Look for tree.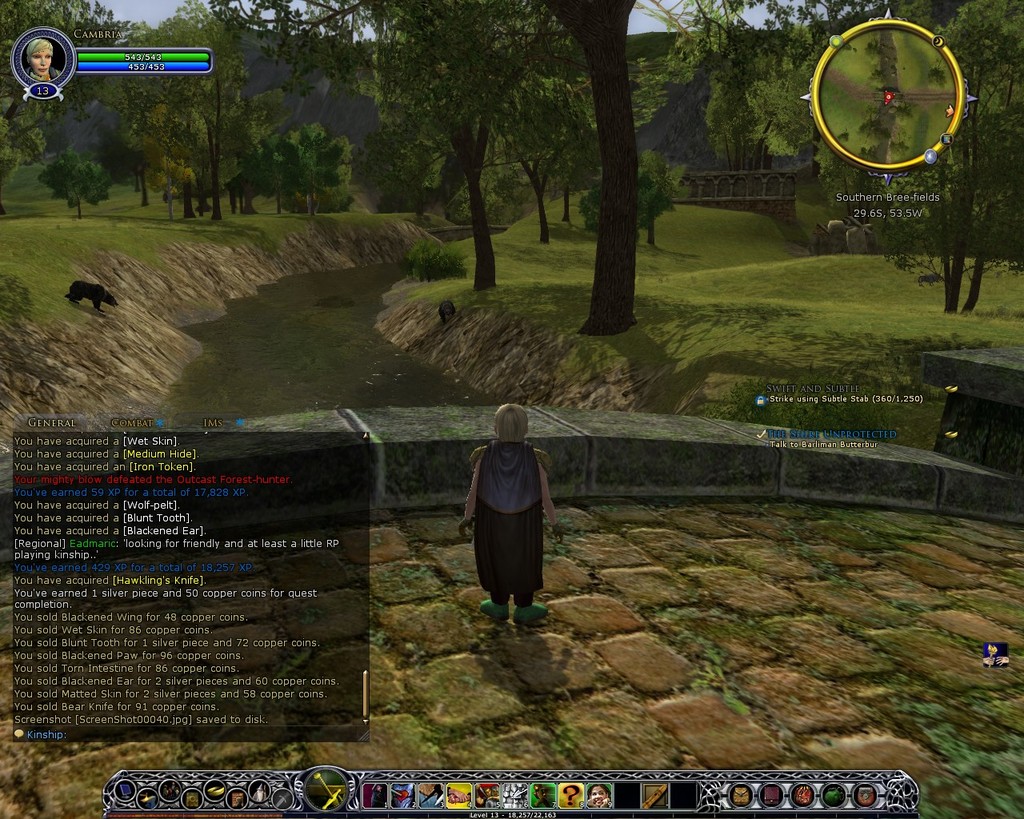
Found: <box>150,62,197,222</box>.
